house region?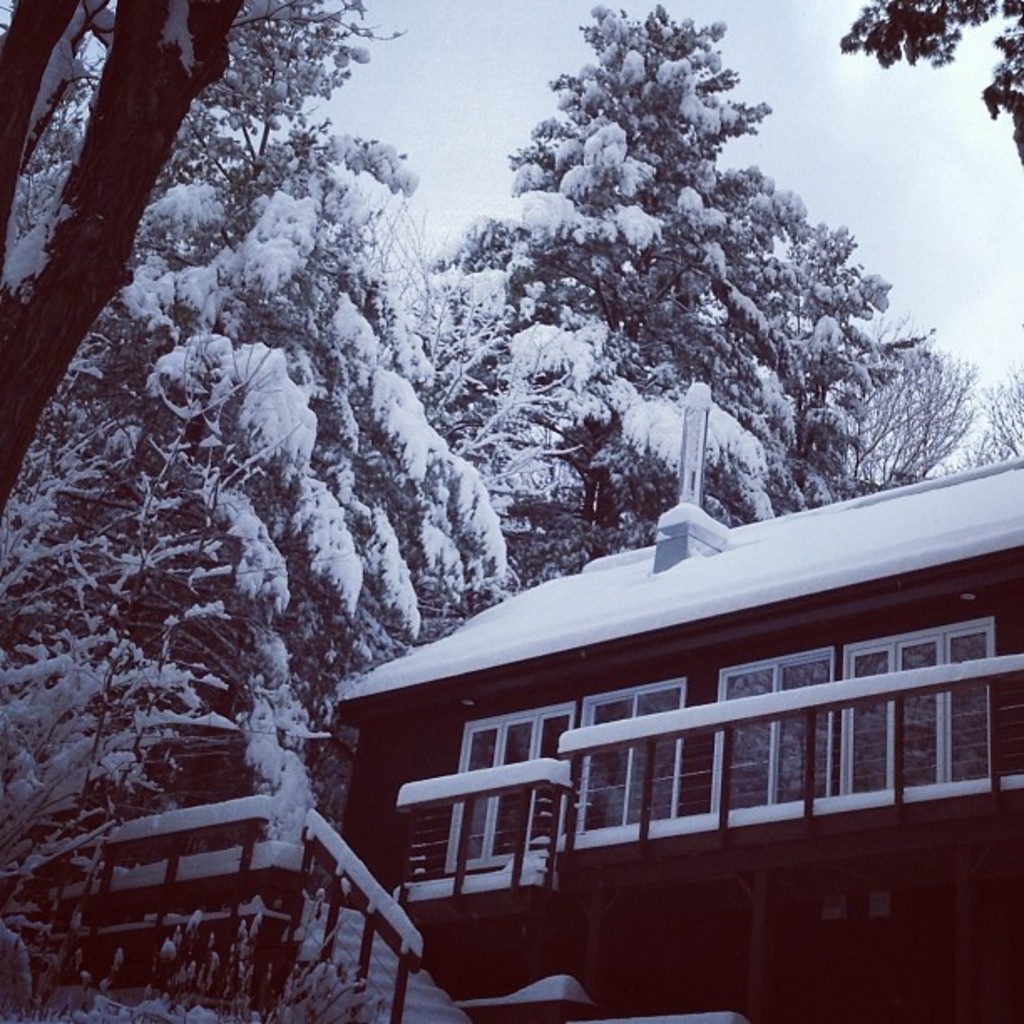
BBox(0, 385, 1022, 1022)
